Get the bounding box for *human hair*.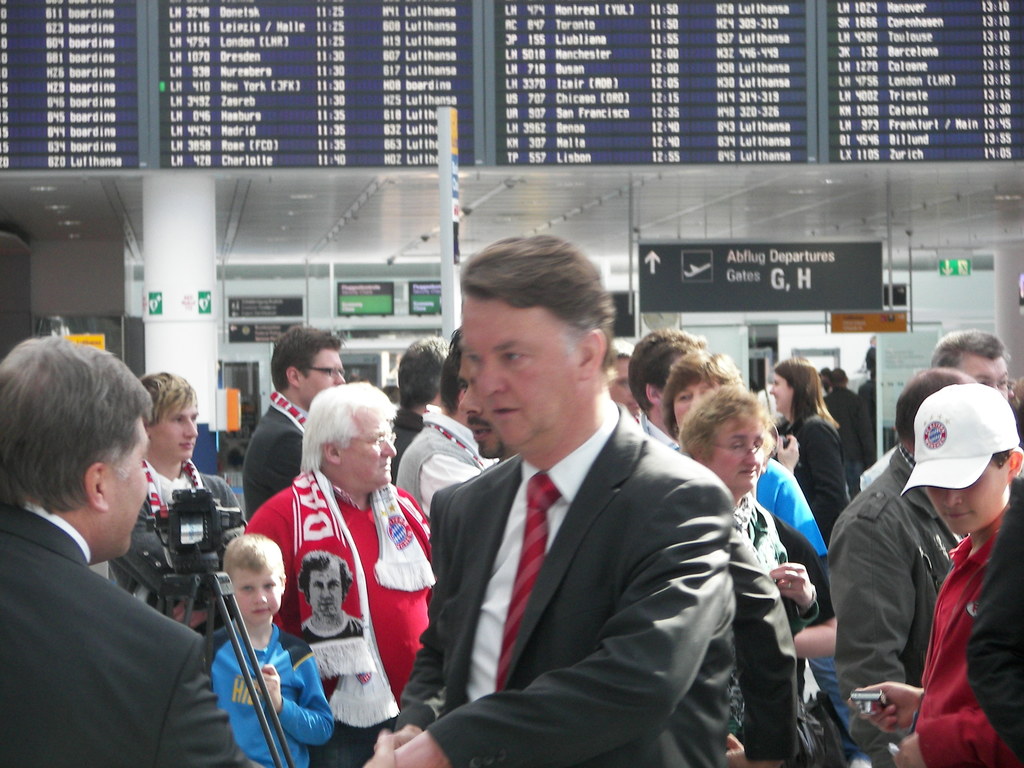
BBox(301, 380, 398, 470).
